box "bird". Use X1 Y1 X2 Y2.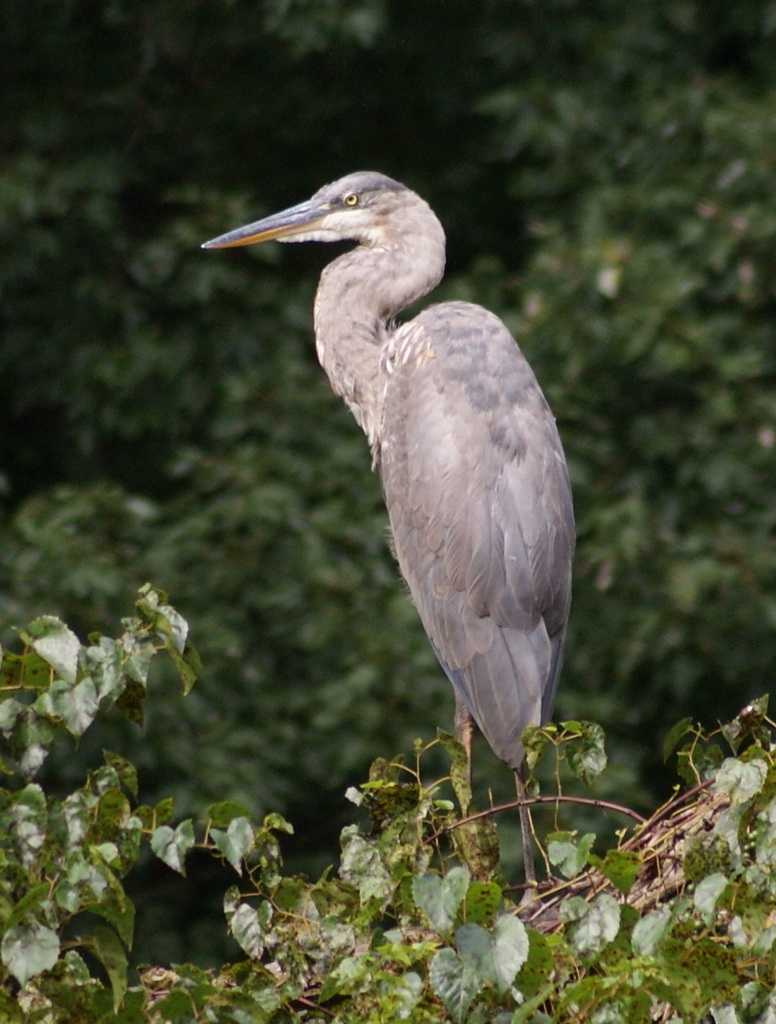
193 160 602 847.
